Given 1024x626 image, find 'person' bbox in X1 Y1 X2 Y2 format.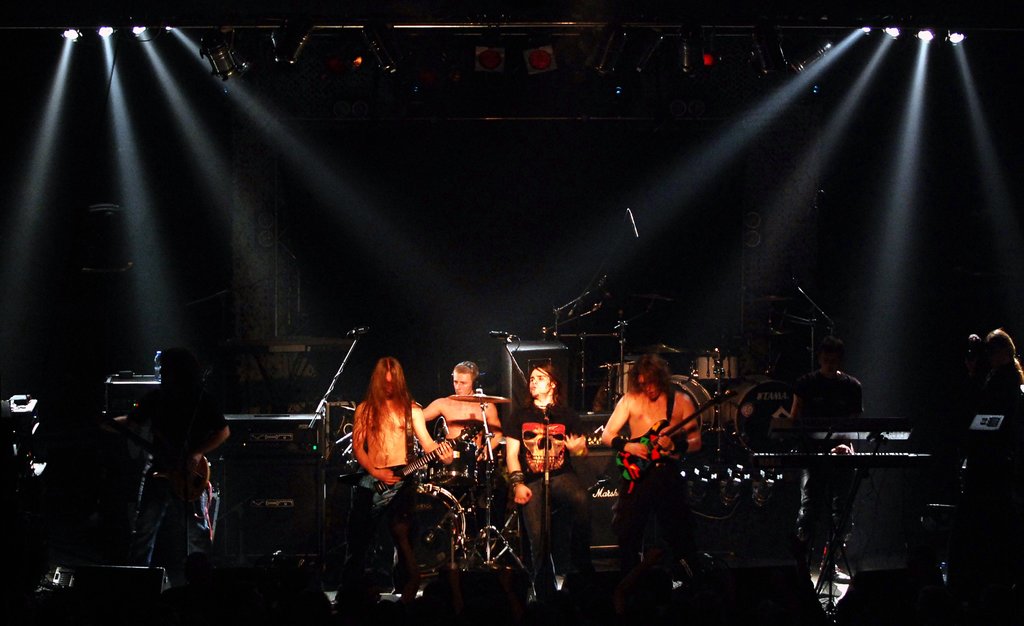
412 356 508 464.
